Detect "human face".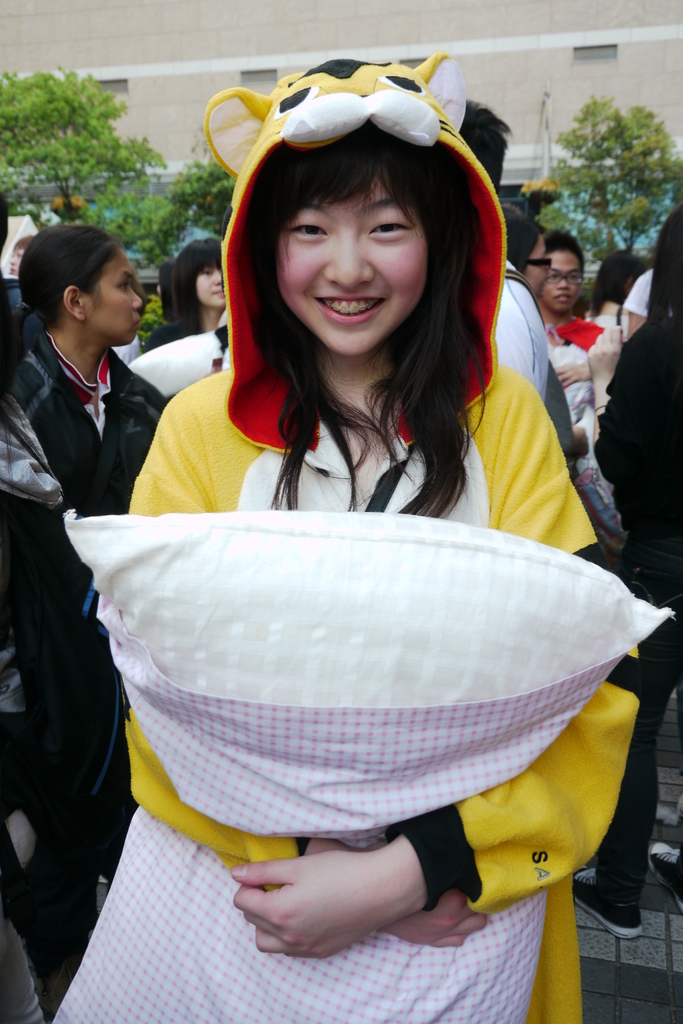
Detected at left=282, top=183, right=424, bottom=358.
